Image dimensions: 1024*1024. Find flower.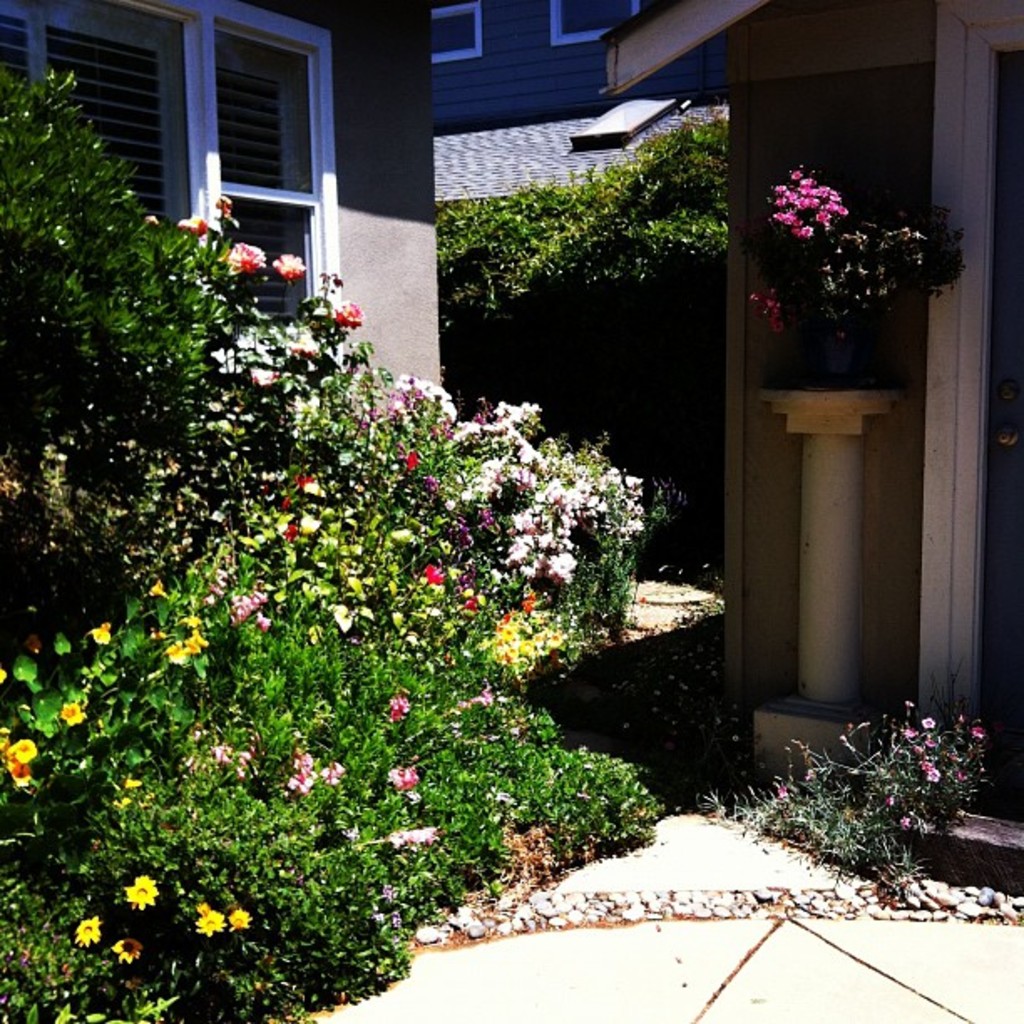
detection(60, 701, 84, 721).
